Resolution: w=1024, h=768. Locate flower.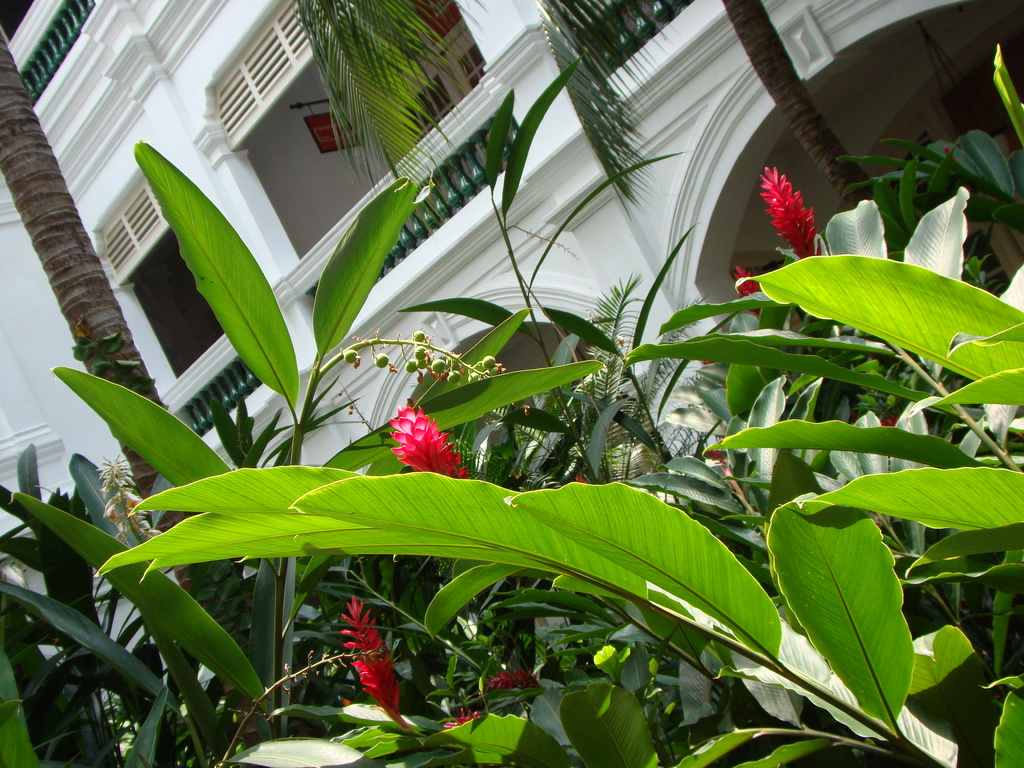
crop(440, 703, 481, 733).
